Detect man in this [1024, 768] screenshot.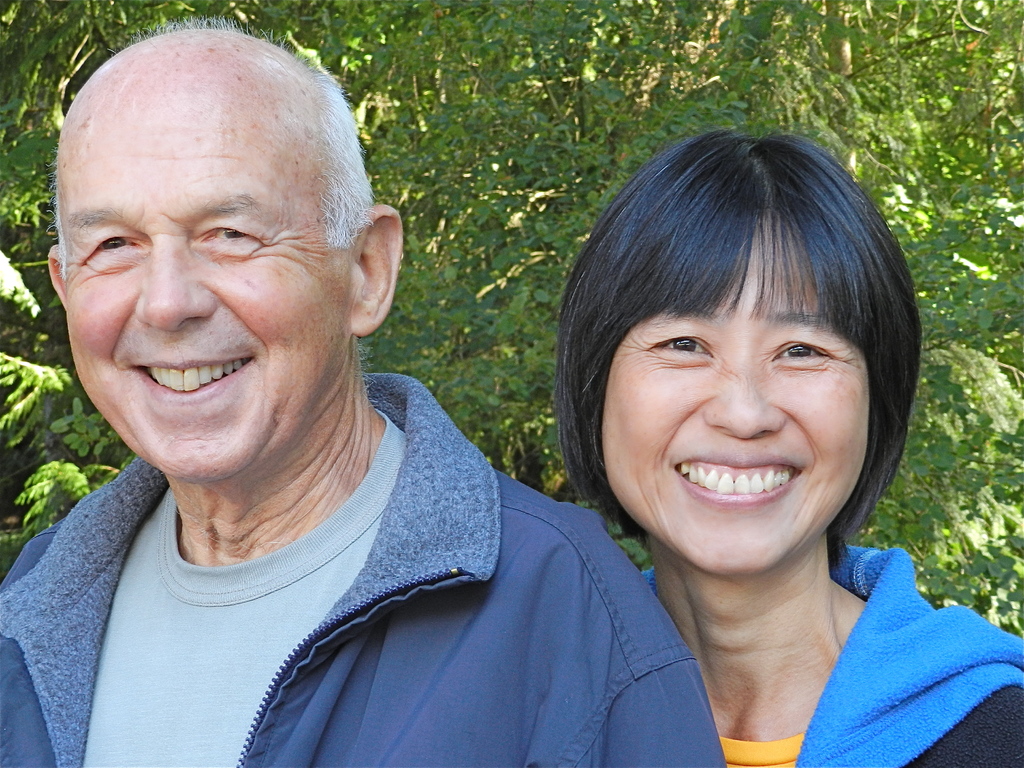
Detection: (0, 26, 697, 756).
